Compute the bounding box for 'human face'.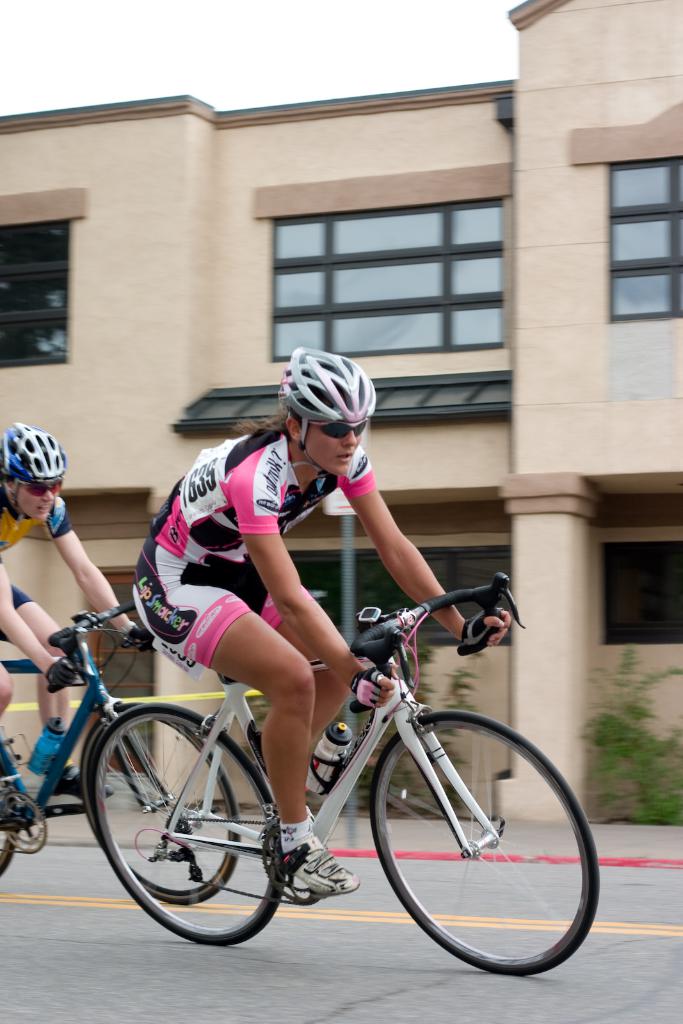
[left=307, top=422, right=366, bottom=475].
